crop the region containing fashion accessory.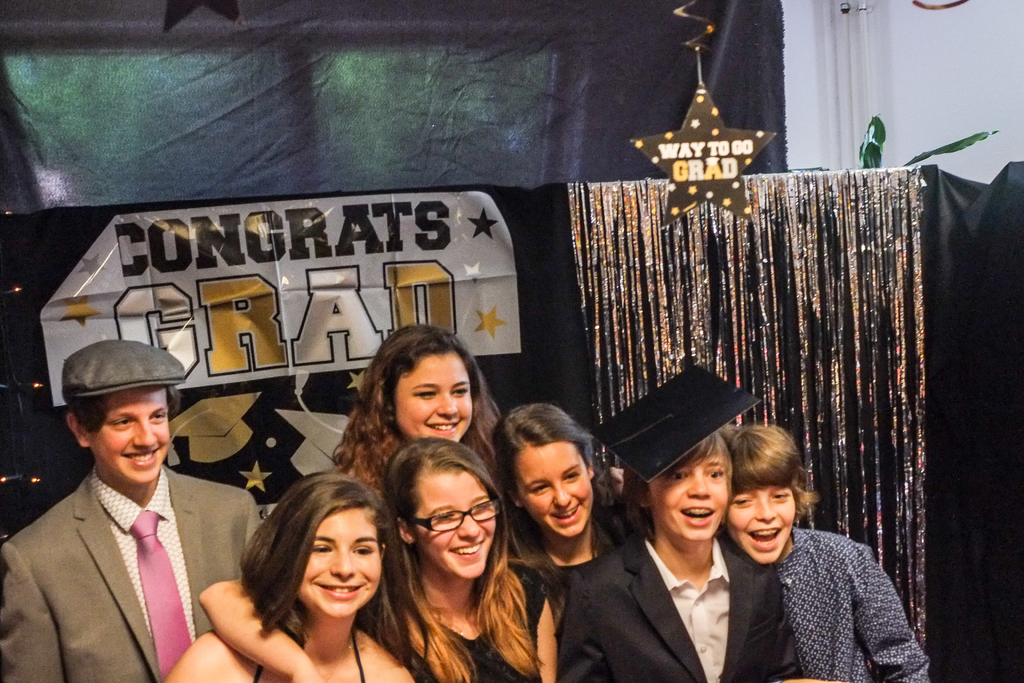
Crop region: x1=128, y1=513, x2=196, y2=682.
